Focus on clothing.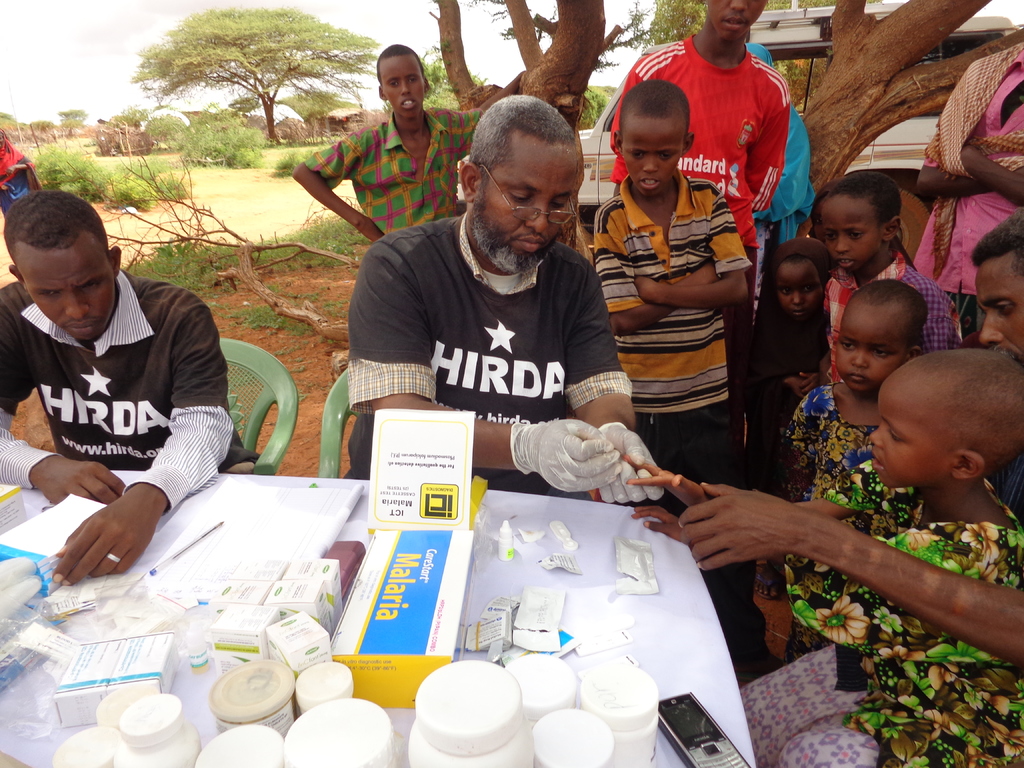
Focused at [left=0, top=142, right=42, bottom=216].
